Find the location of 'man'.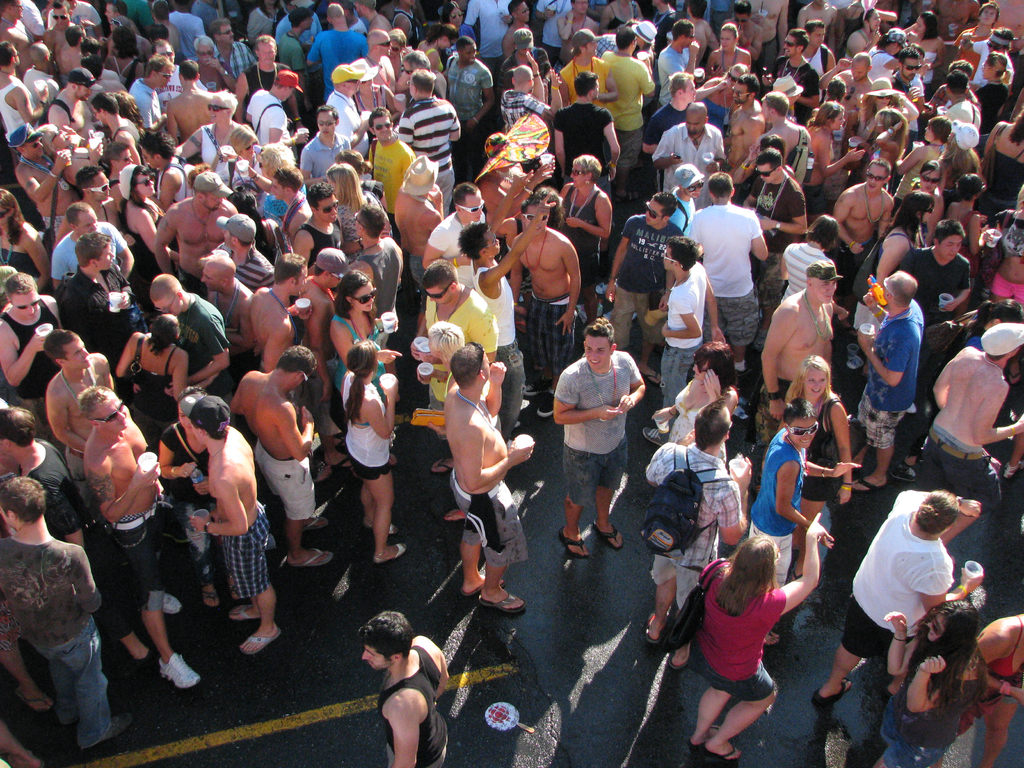
Location: (x1=0, y1=0, x2=28, y2=70).
